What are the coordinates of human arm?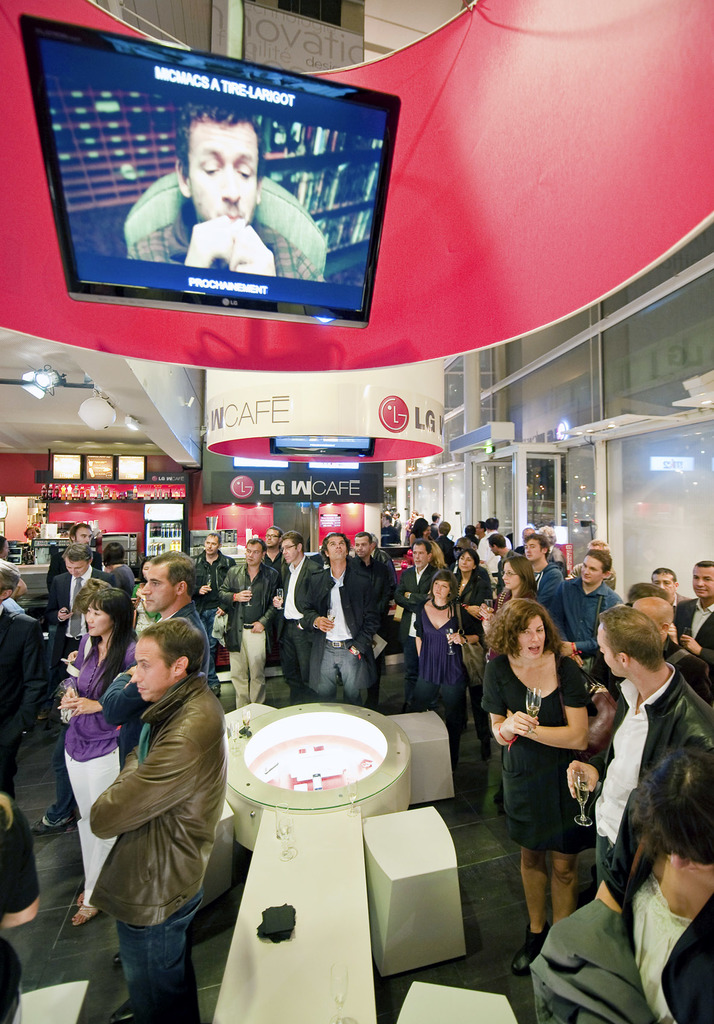
(56, 640, 93, 673).
